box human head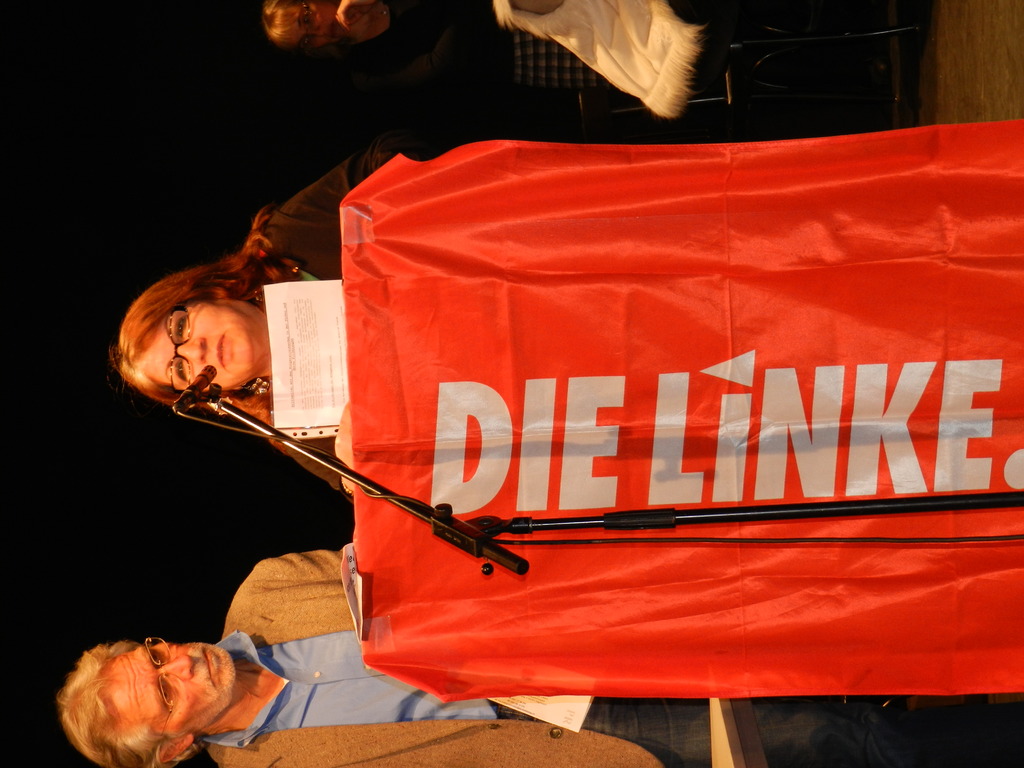
(267, 0, 345, 50)
